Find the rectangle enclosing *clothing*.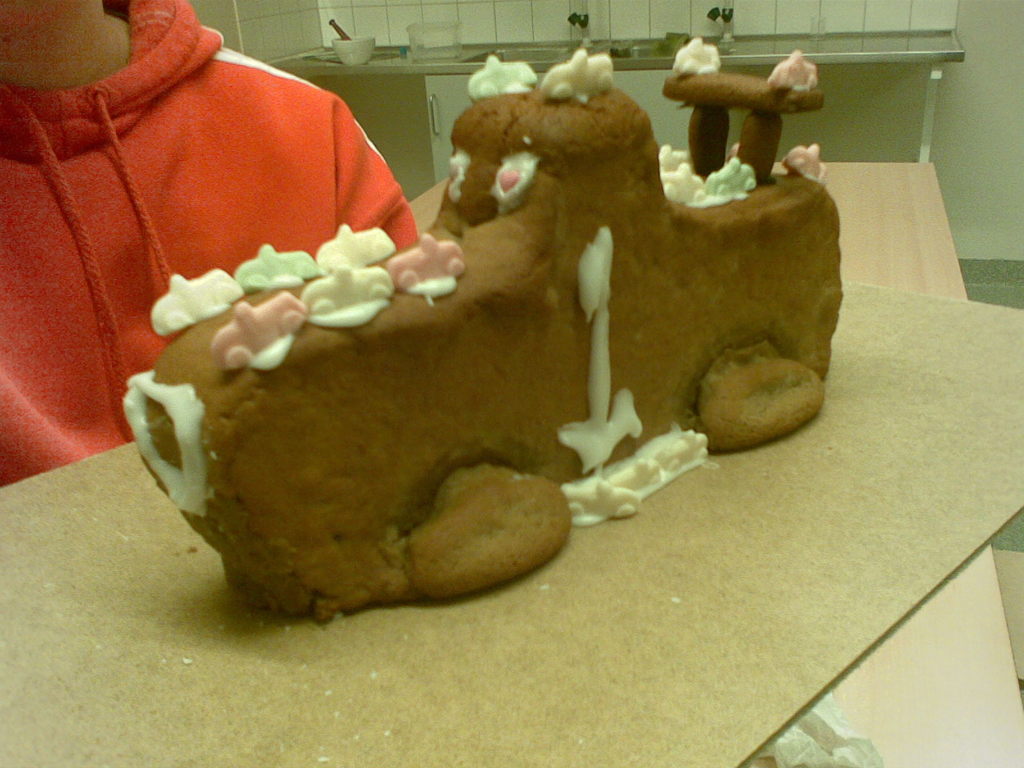
BBox(31, 10, 440, 438).
